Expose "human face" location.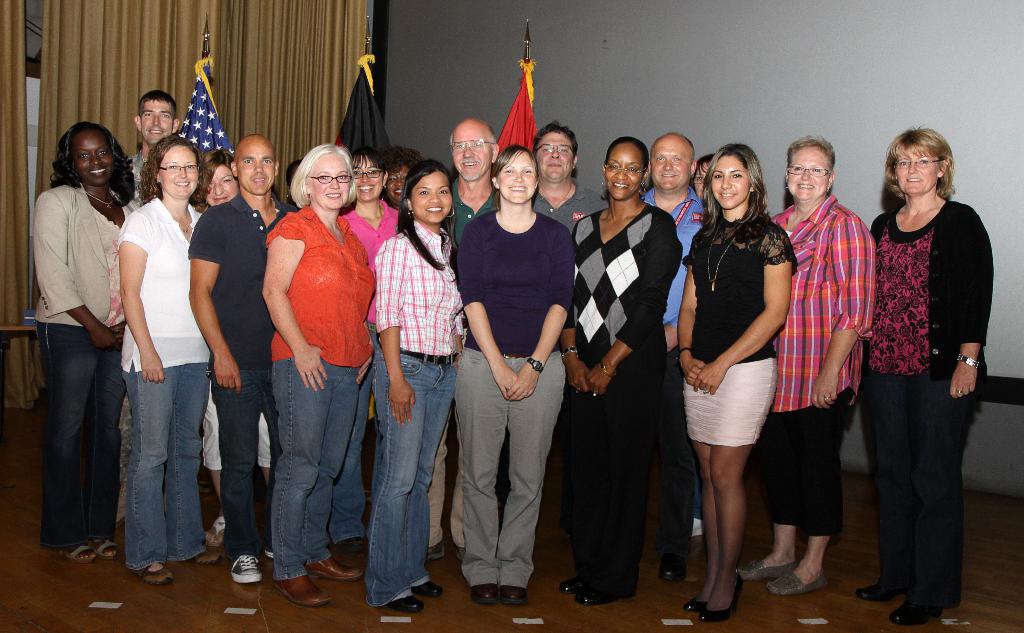
Exposed at [x1=240, y1=141, x2=277, y2=195].
